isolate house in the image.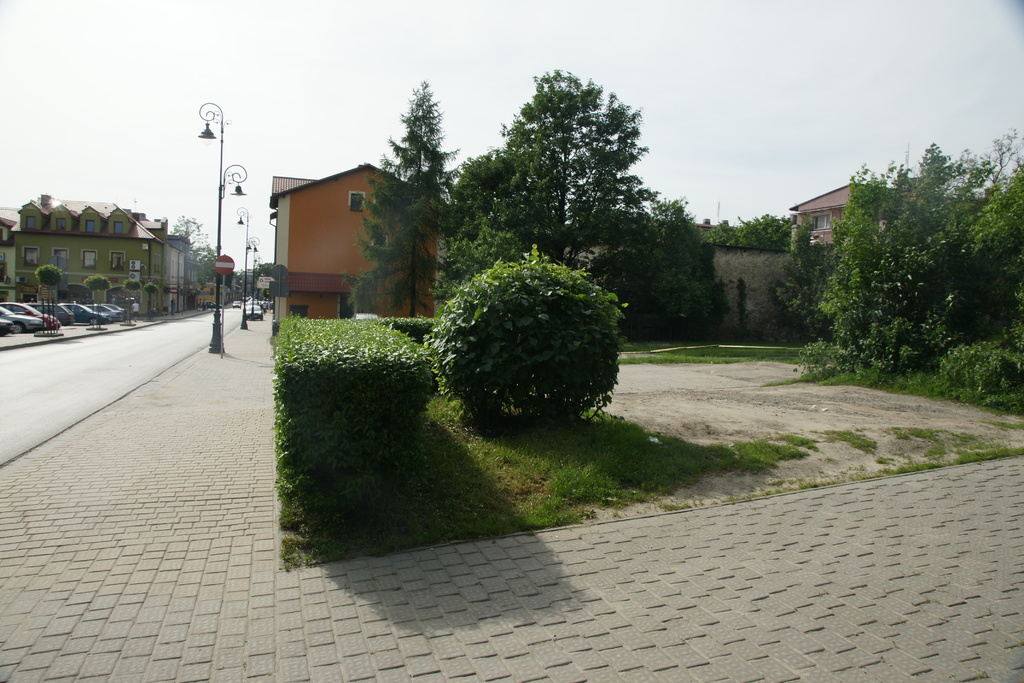
Isolated region: pyautogui.locateOnScreen(9, 192, 163, 319).
